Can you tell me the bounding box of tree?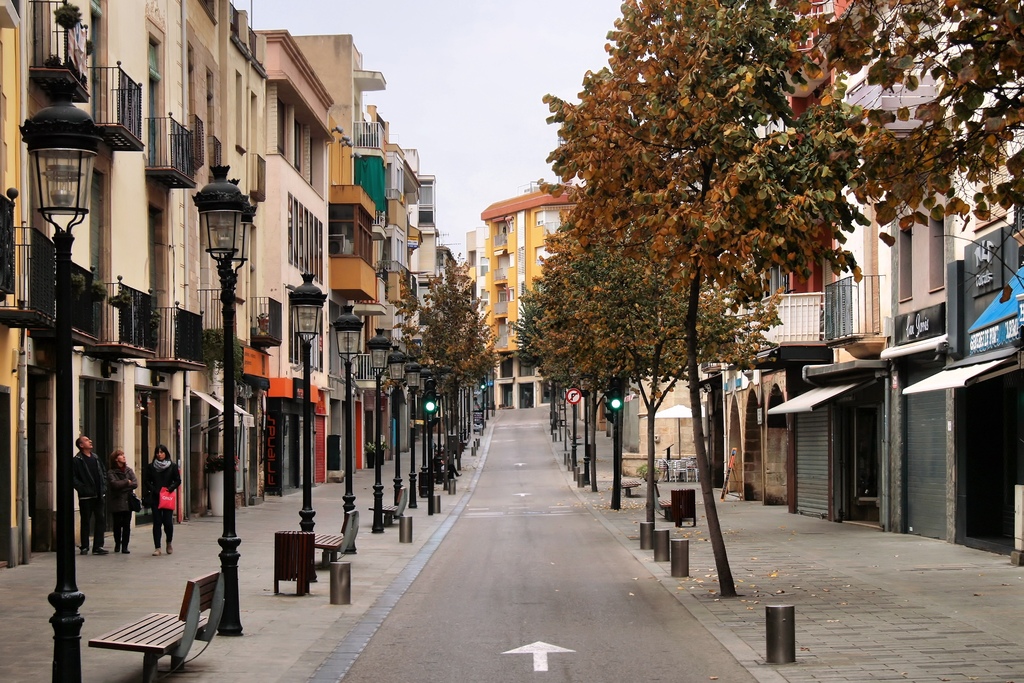
bbox(786, 0, 1023, 273).
